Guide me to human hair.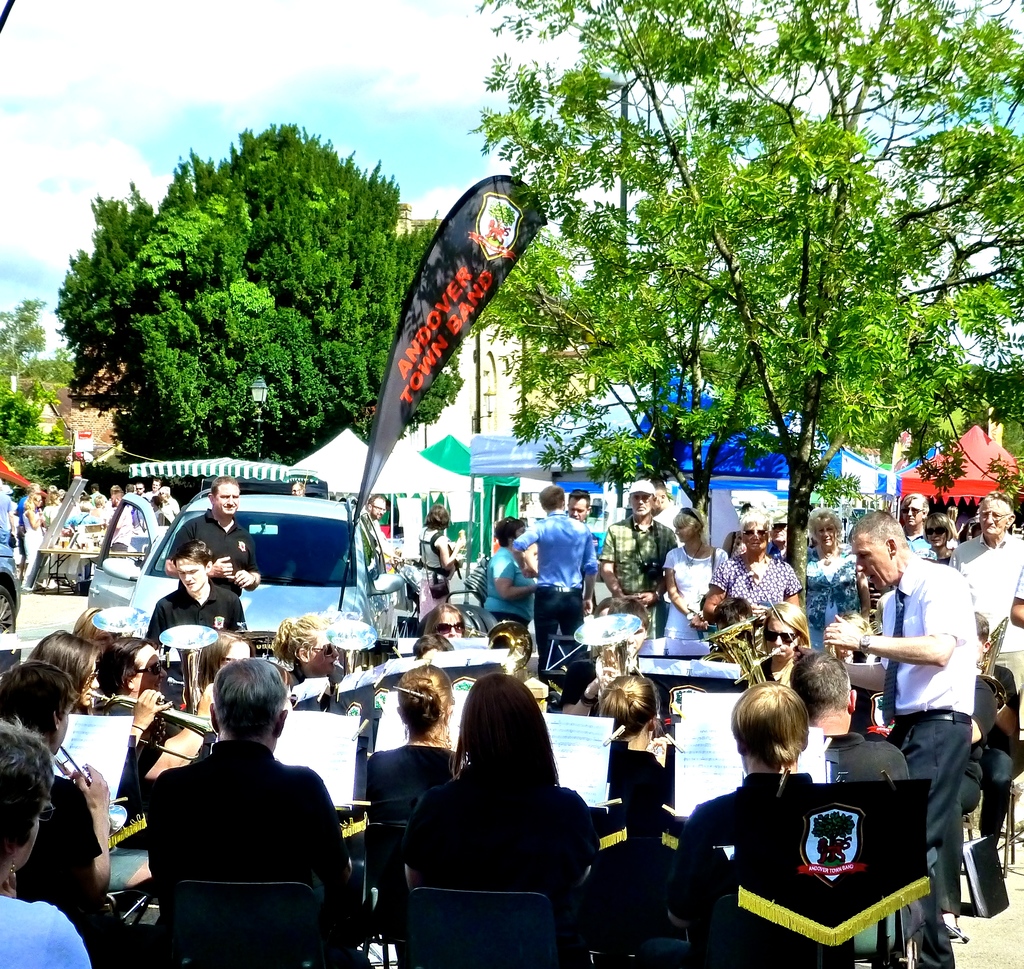
Guidance: <region>538, 485, 564, 510</region>.
